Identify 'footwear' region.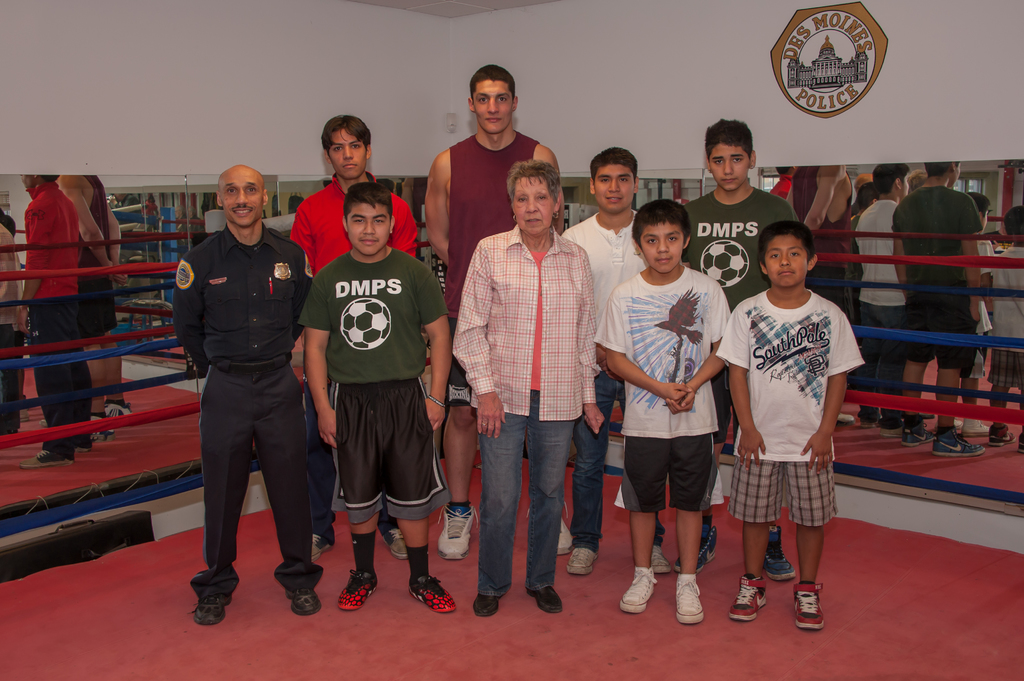
Region: BBox(468, 587, 506, 617).
